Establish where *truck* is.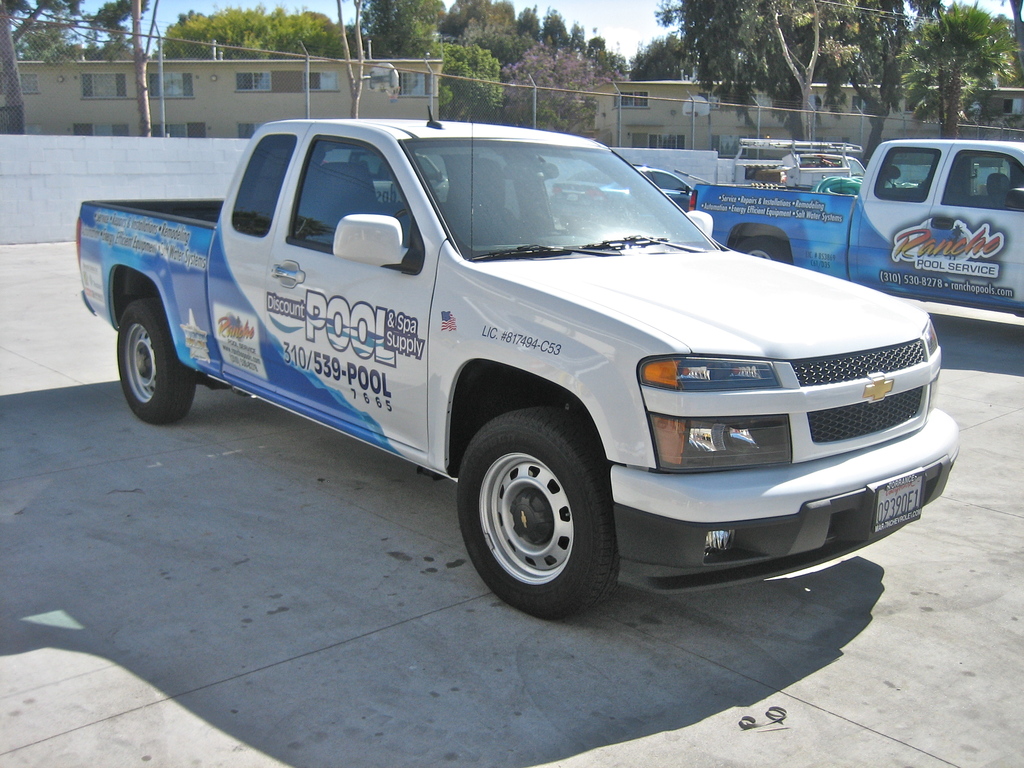
Established at pyautogui.locateOnScreen(689, 134, 1022, 320).
